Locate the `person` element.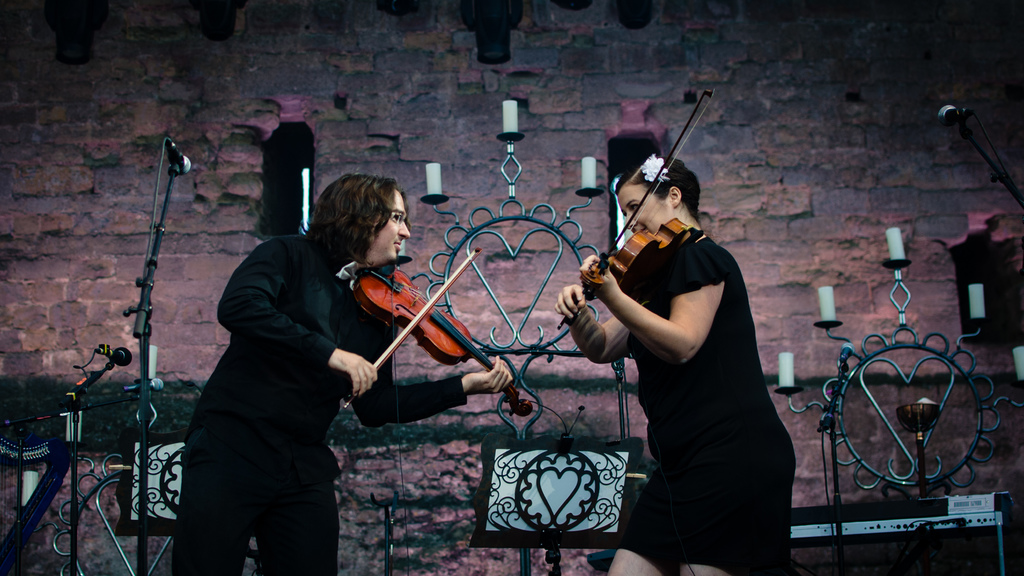
Element bbox: [573,126,777,575].
